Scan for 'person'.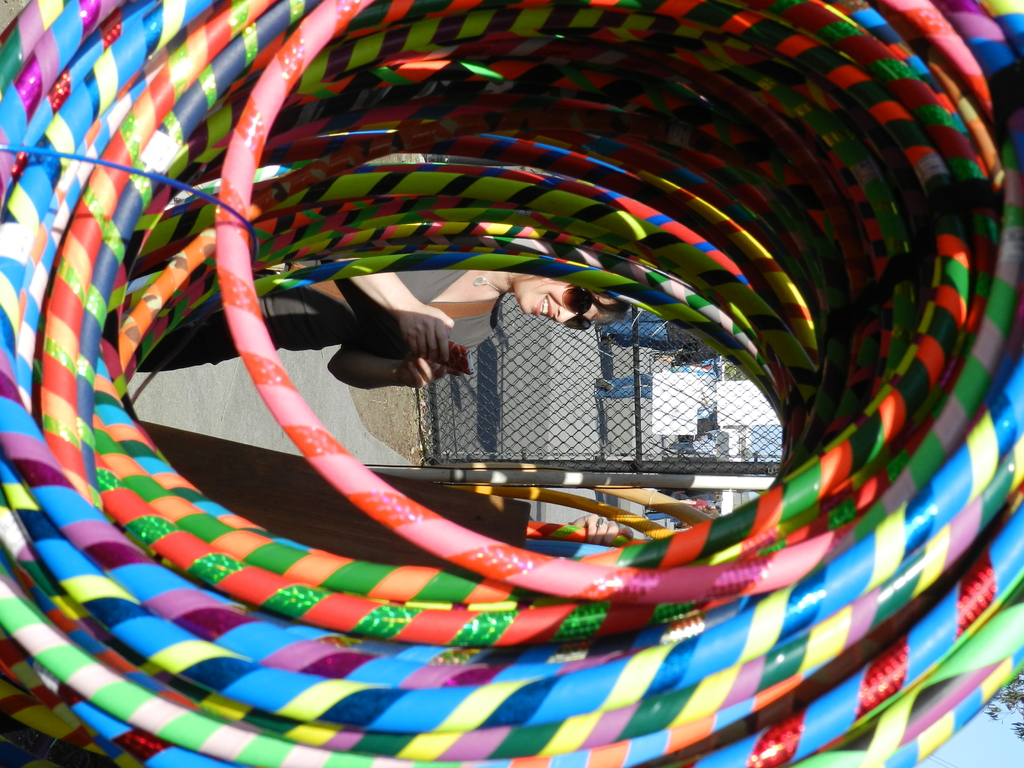
Scan result: l=94, t=257, r=624, b=390.
